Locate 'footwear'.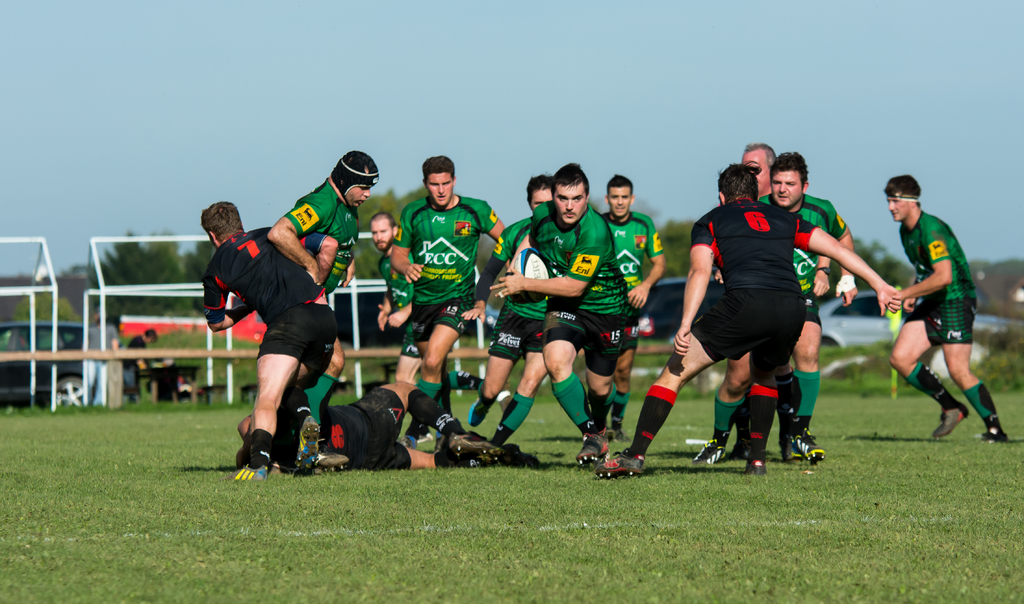
Bounding box: [786, 430, 829, 462].
